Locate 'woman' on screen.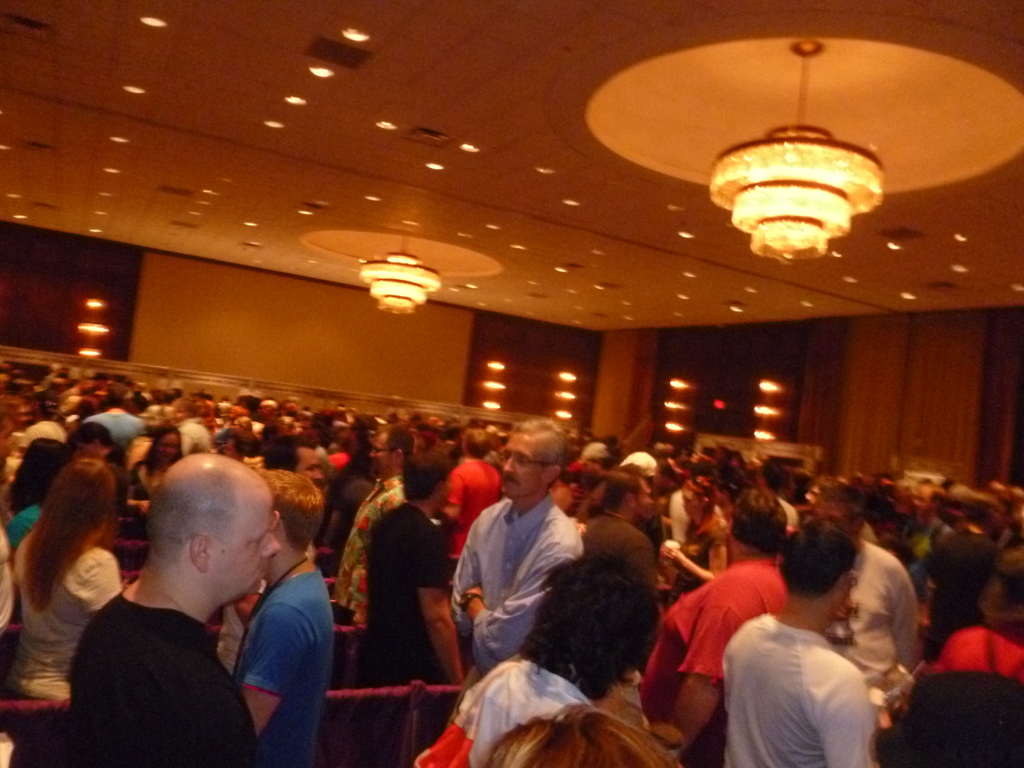
On screen at bbox=(484, 702, 684, 767).
